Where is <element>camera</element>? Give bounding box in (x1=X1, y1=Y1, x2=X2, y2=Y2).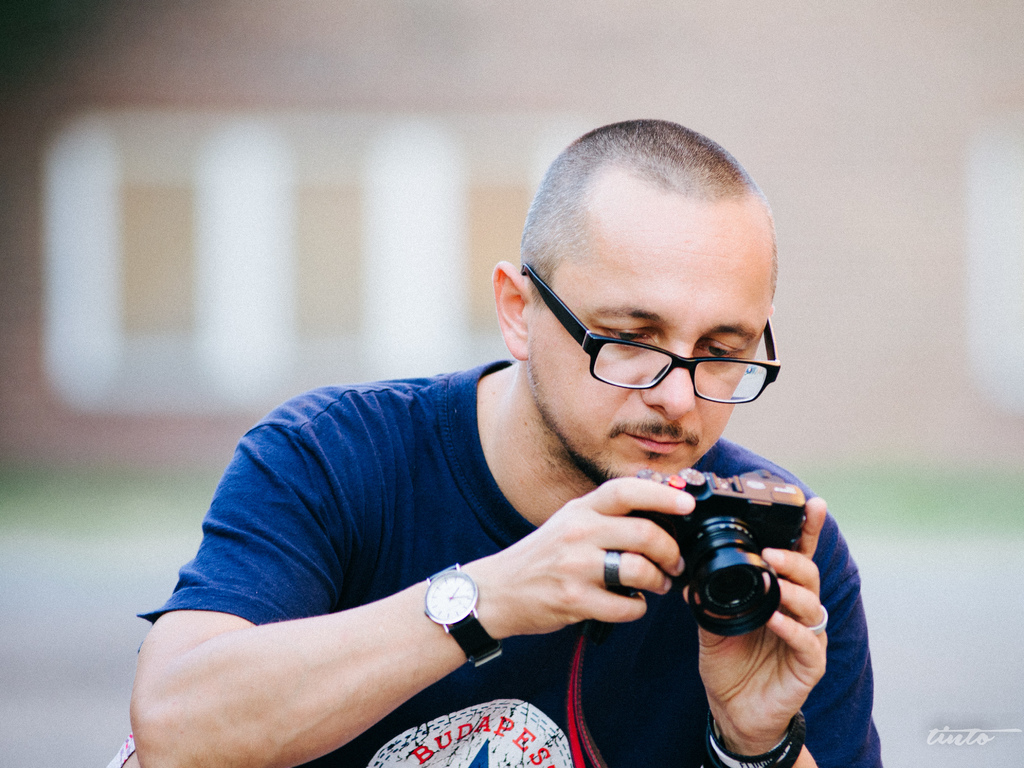
(x1=630, y1=478, x2=807, y2=644).
